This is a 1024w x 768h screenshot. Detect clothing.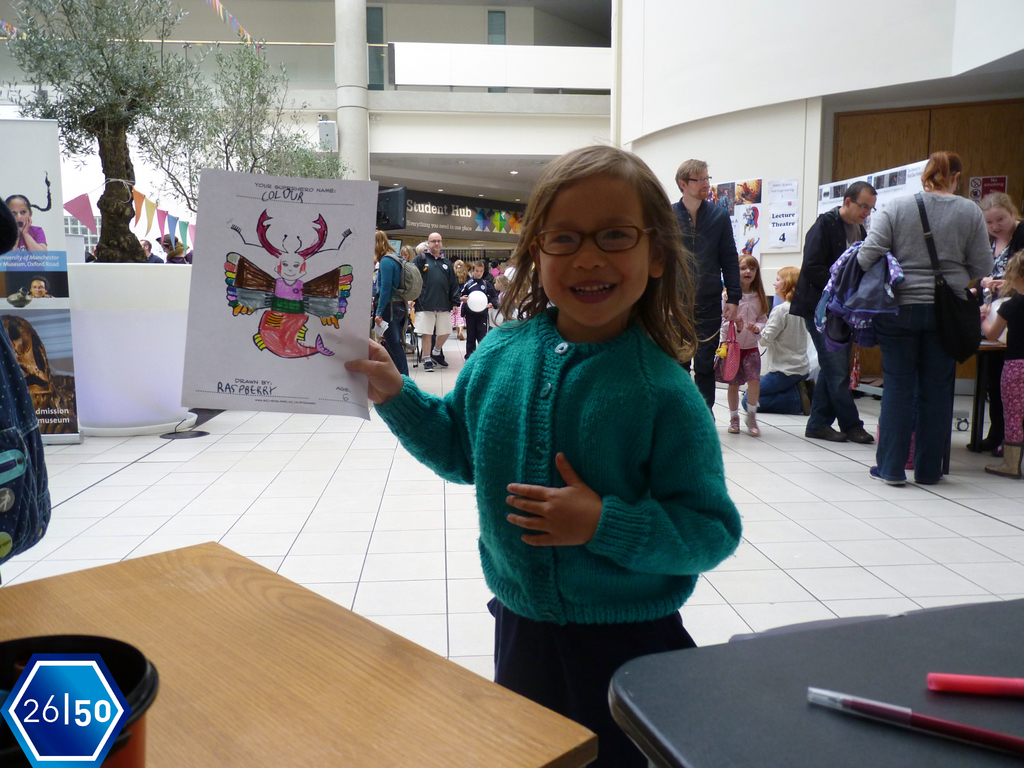
<box>989,223,1023,450</box>.
